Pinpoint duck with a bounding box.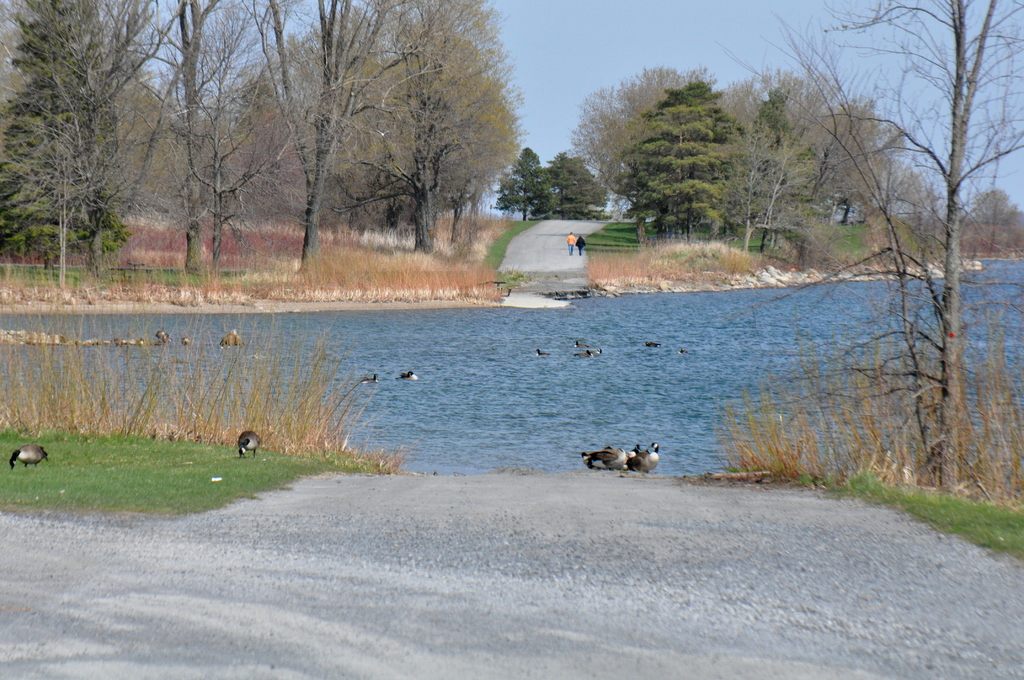
crop(396, 369, 417, 382).
